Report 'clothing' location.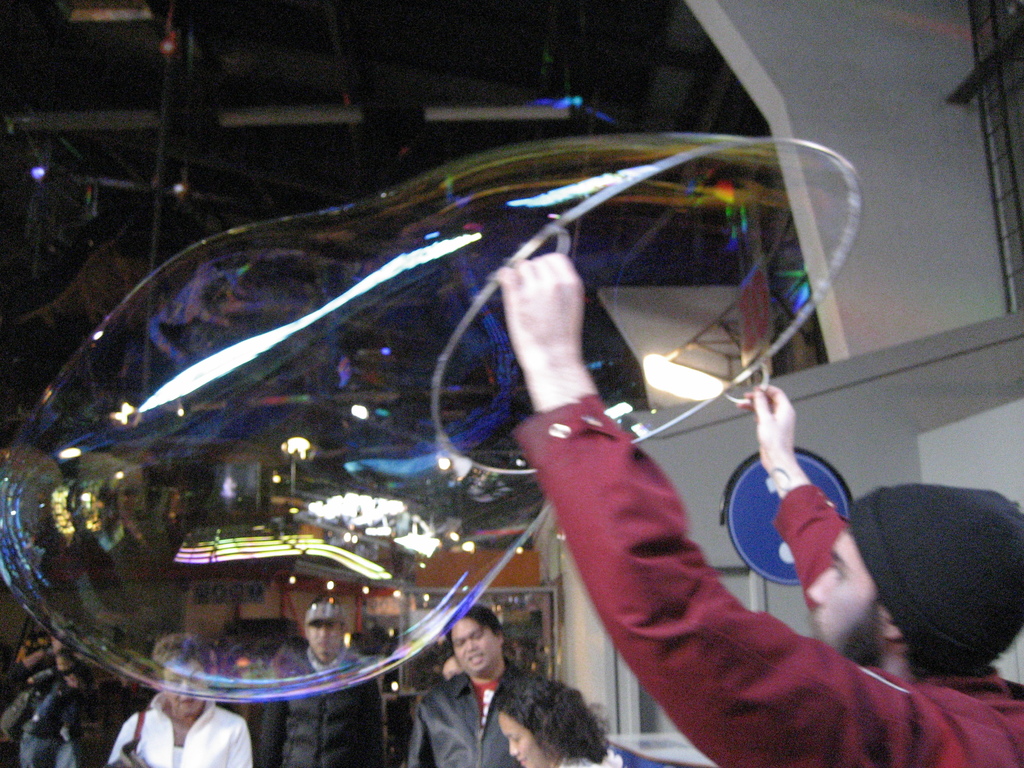
Report: x1=410 y1=675 x2=516 y2=767.
